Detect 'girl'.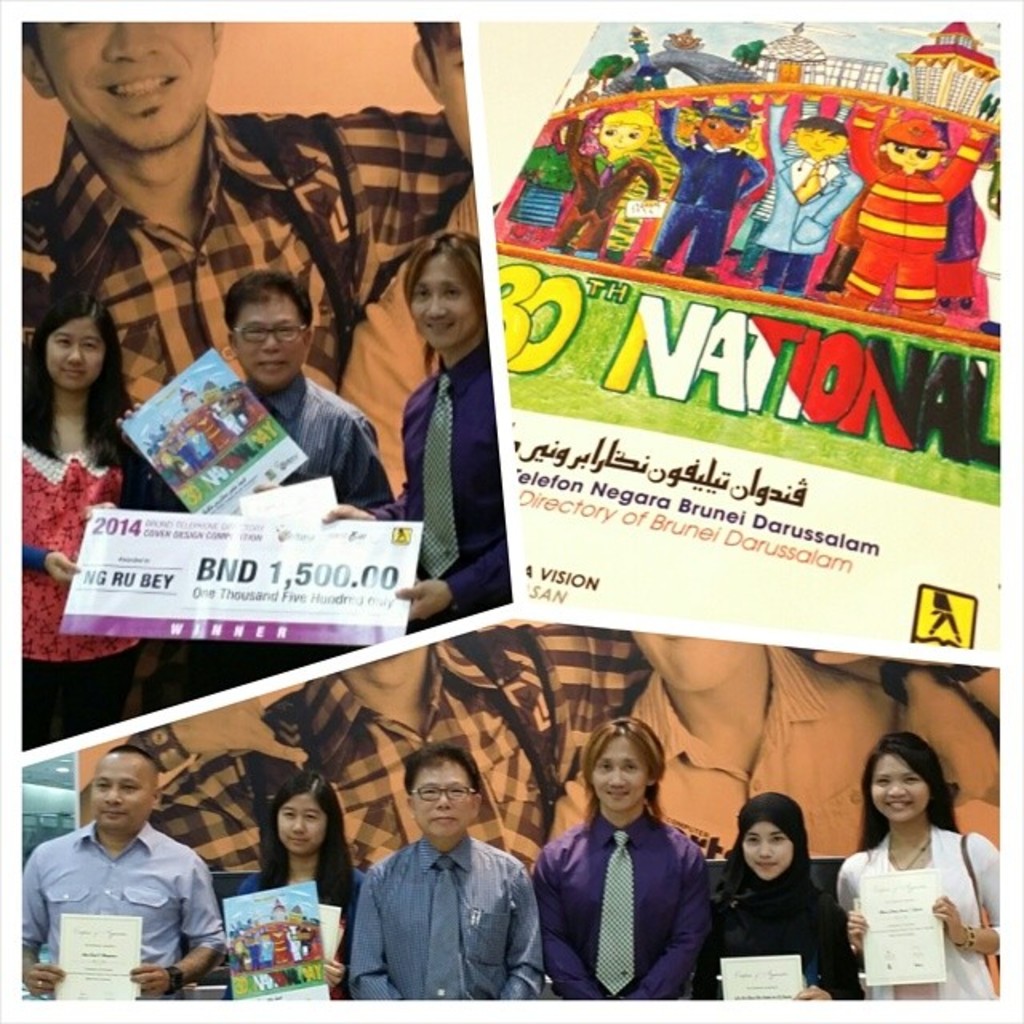
Detected at bbox=(830, 733, 1002, 1002).
